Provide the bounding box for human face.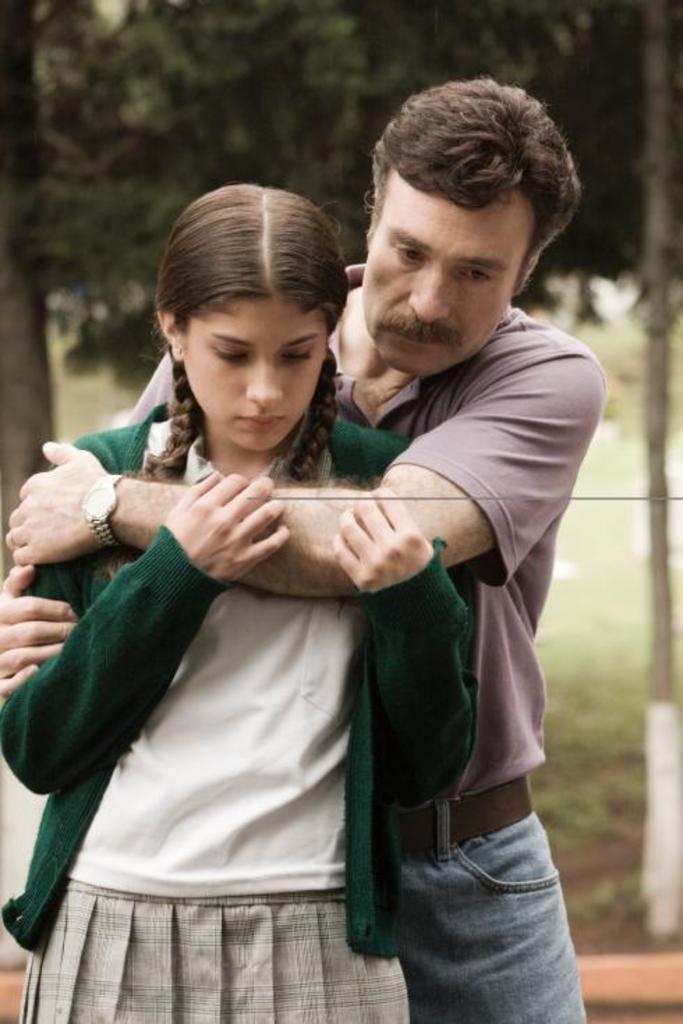
(x1=184, y1=295, x2=328, y2=449).
